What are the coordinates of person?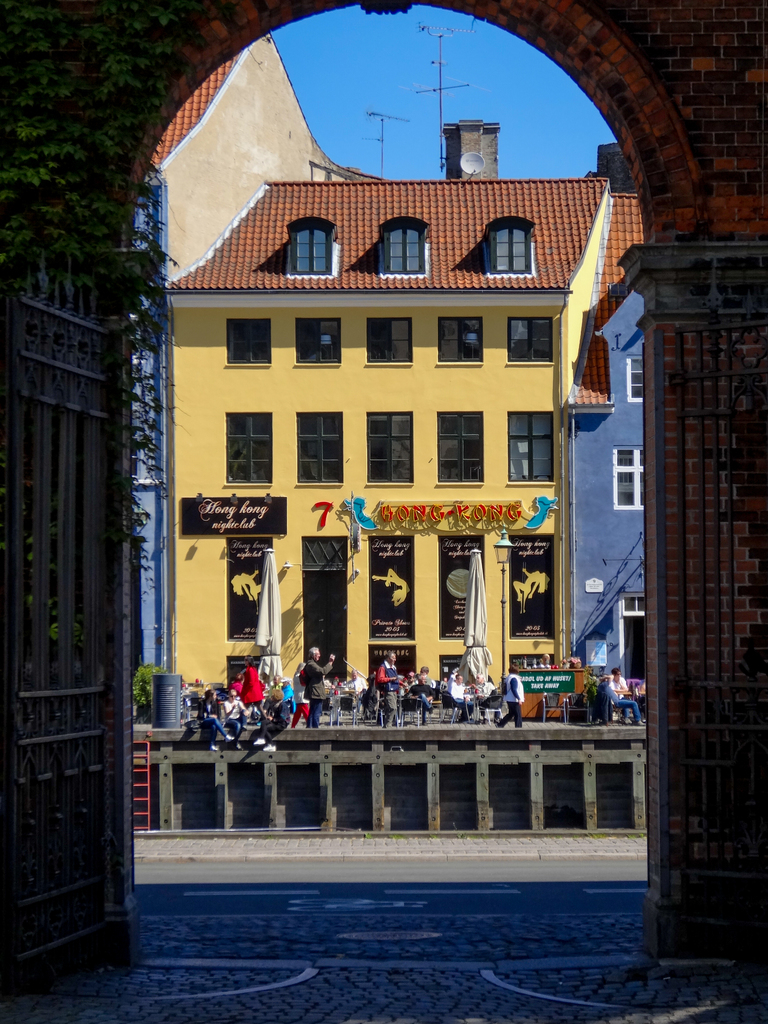
box=[610, 668, 629, 713].
